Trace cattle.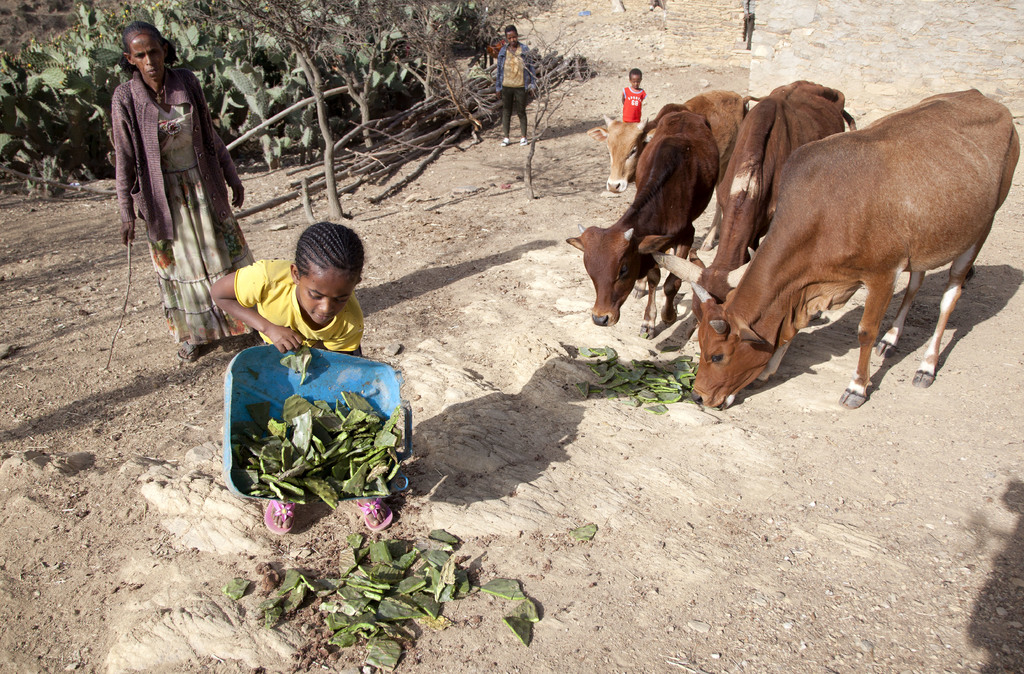
Traced to detection(688, 89, 1018, 409).
